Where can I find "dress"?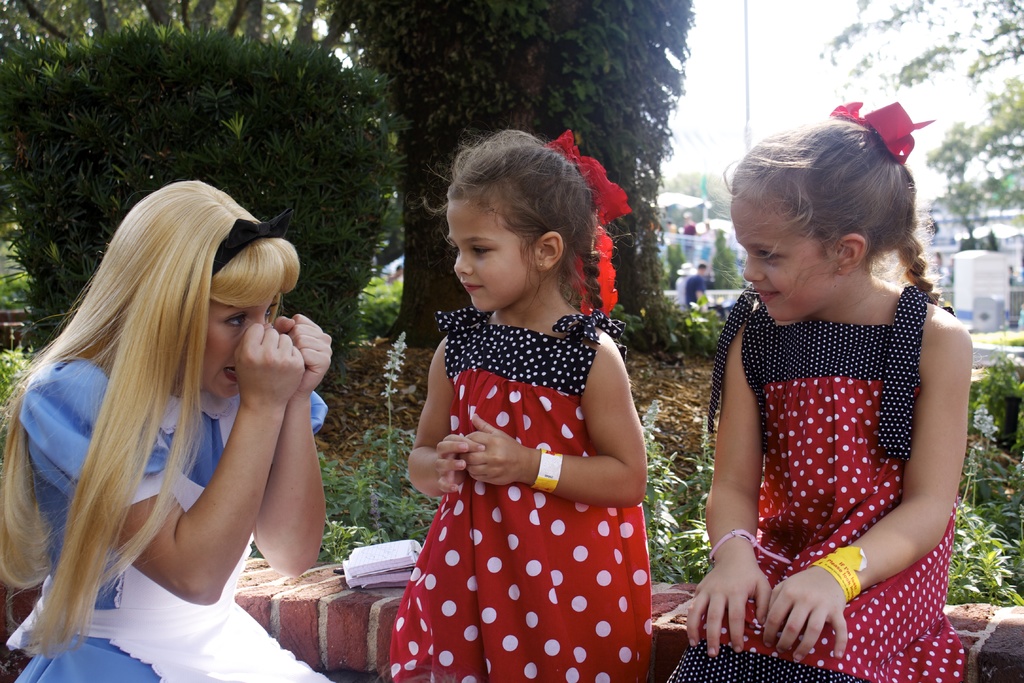
You can find it at [12,354,330,682].
